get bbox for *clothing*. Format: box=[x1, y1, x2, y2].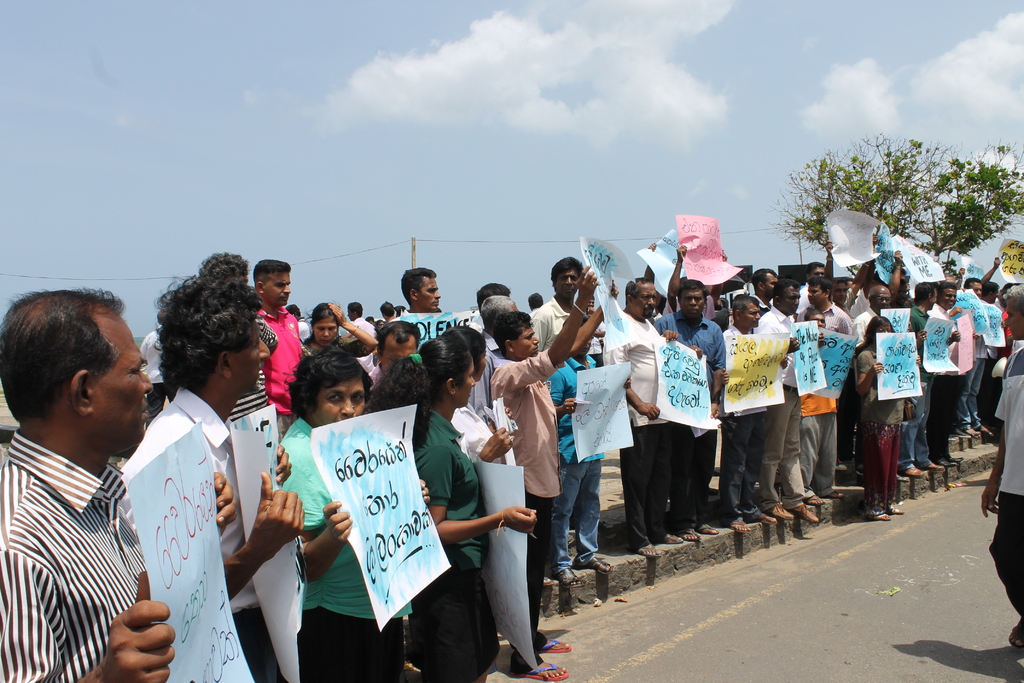
box=[653, 280, 724, 543].
